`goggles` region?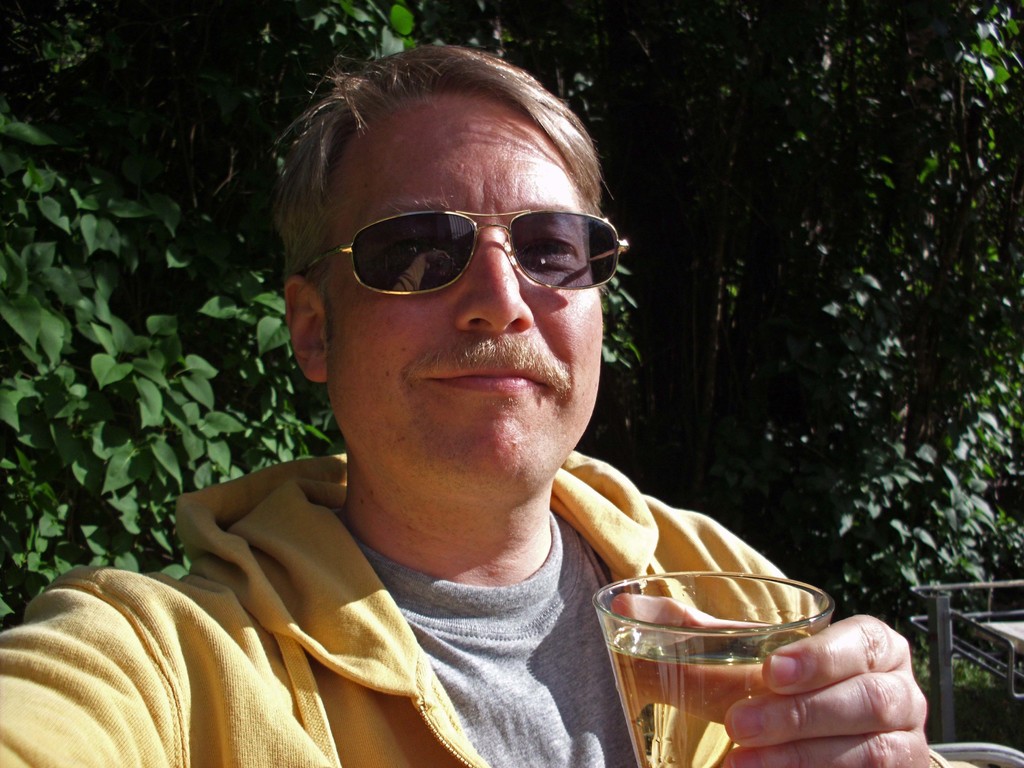
(left=315, top=189, right=625, bottom=298)
